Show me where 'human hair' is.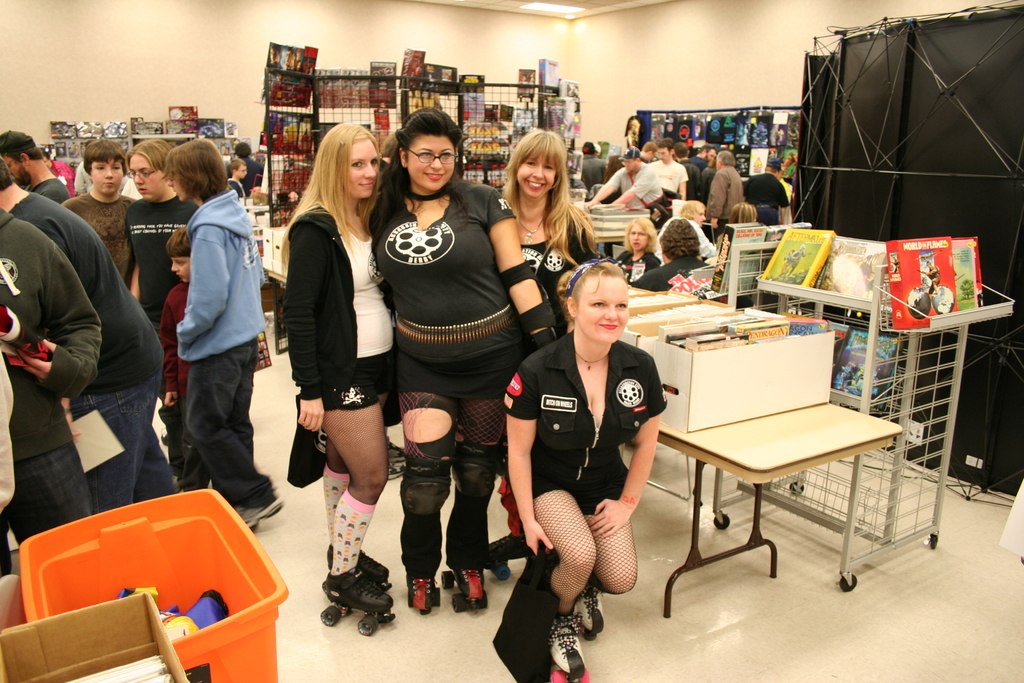
'human hair' is at (x1=730, y1=201, x2=759, y2=224).
